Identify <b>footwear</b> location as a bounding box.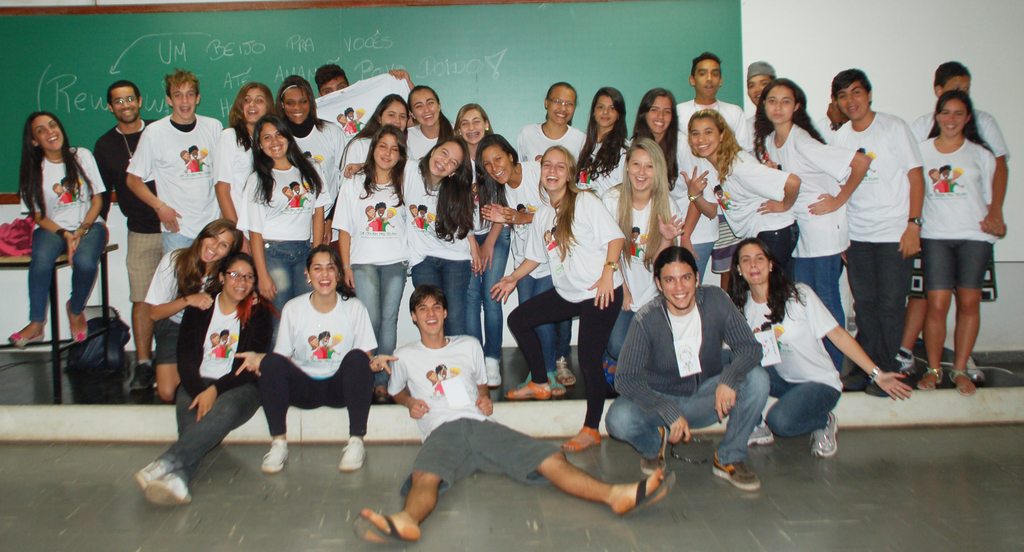
select_region(133, 462, 173, 494).
